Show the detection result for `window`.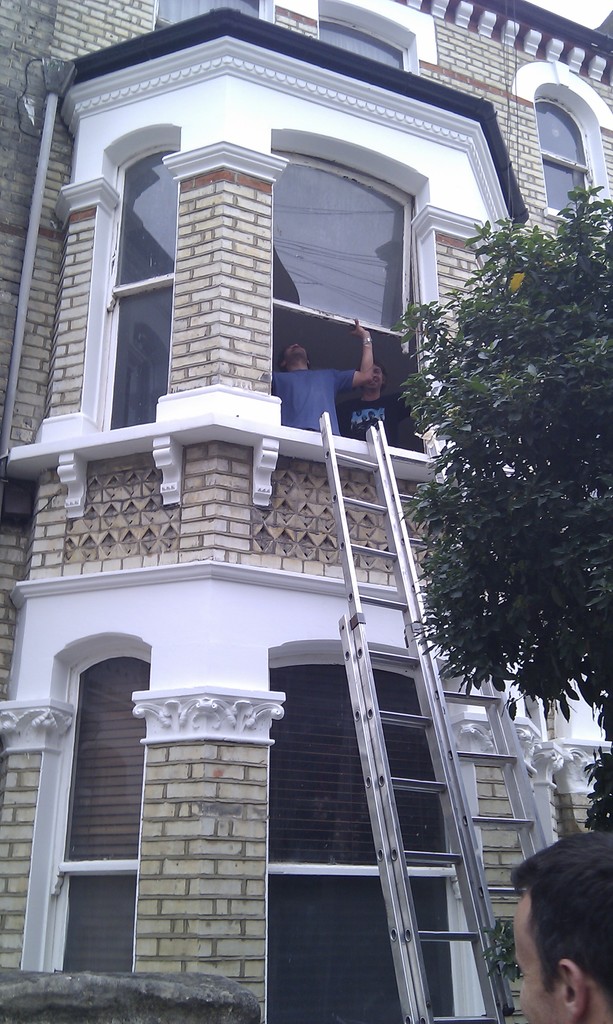
{"left": 503, "top": 68, "right": 612, "bottom": 241}.
